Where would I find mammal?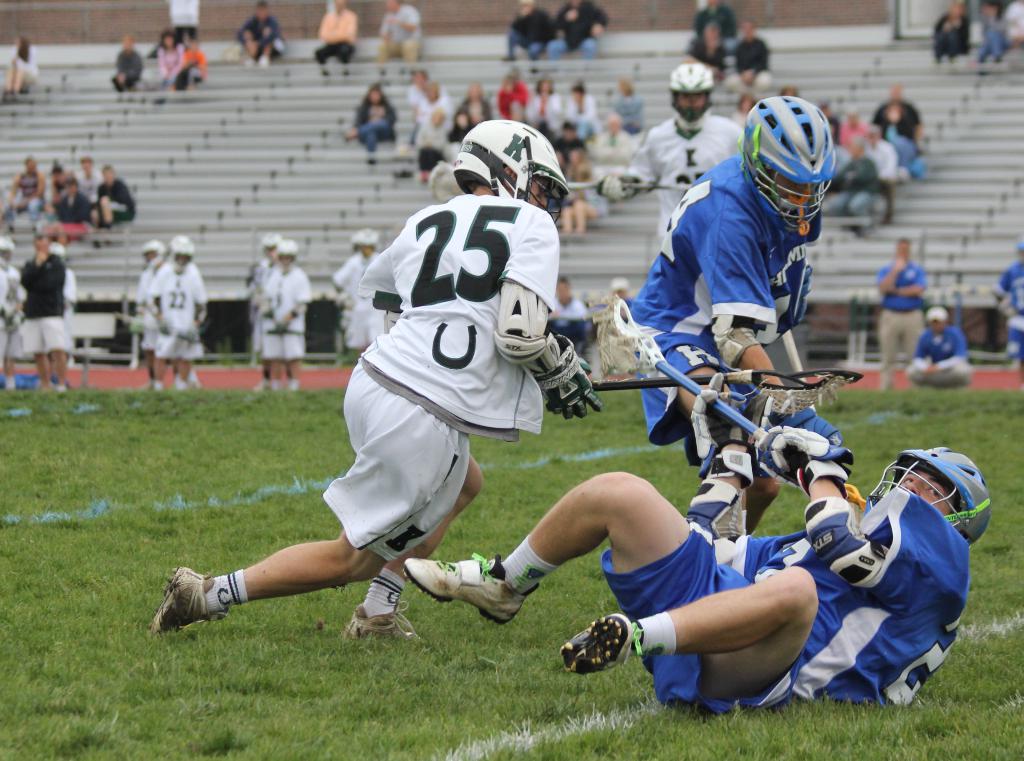
At region(627, 95, 844, 528).
